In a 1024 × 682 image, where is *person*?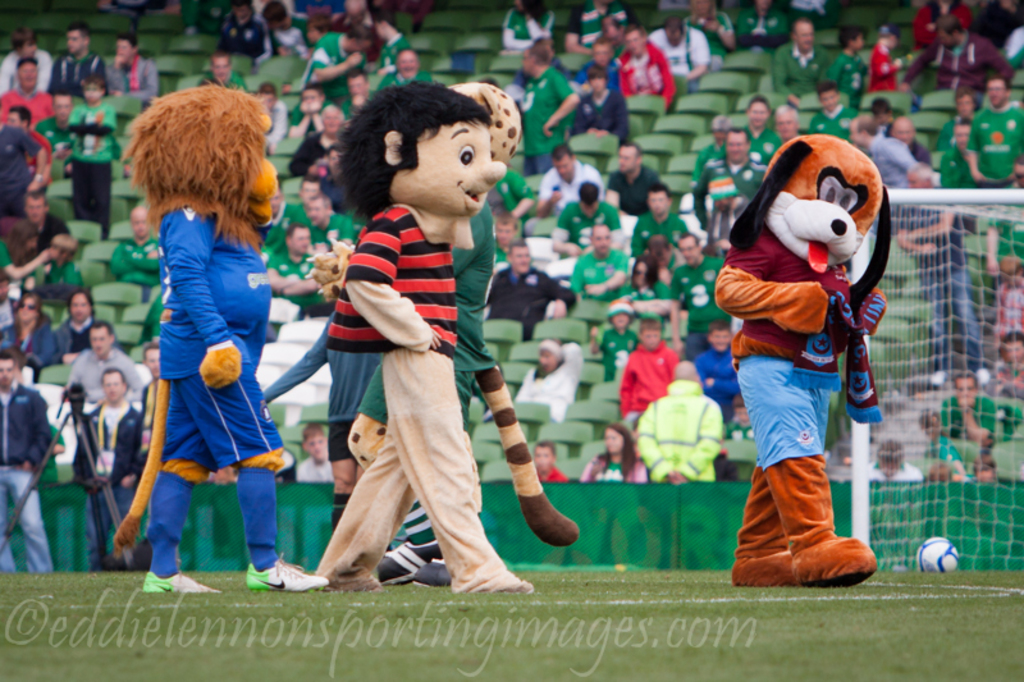
l=567, t=65, r=630, b=136.
